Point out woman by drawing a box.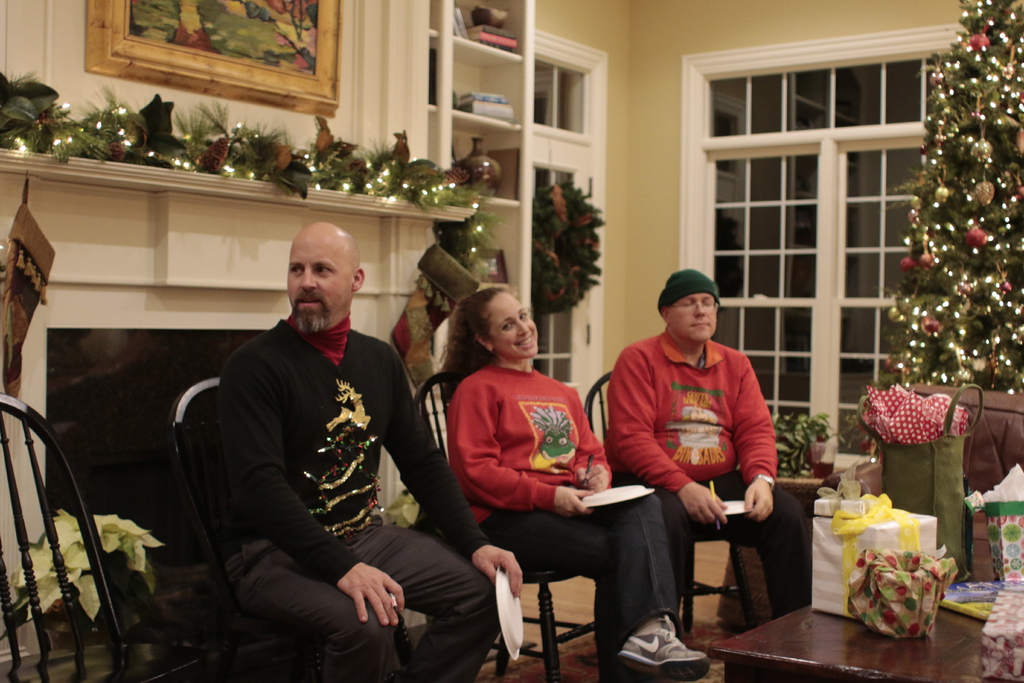
(x1=437, y1=295, x2=624, y2=662).
